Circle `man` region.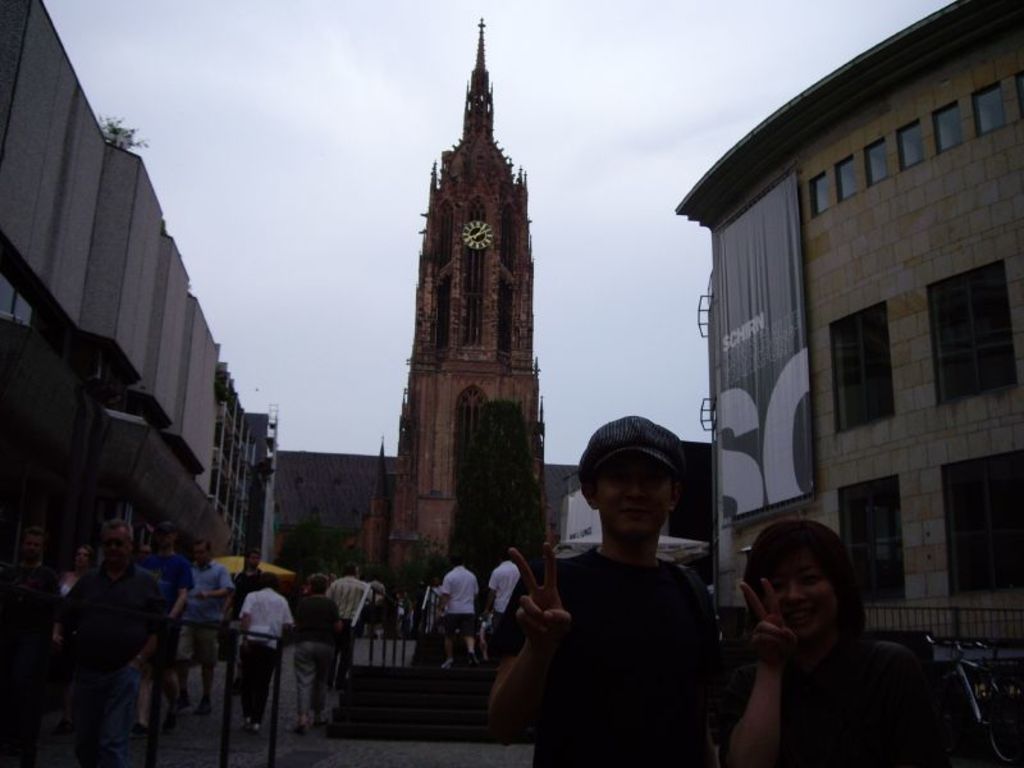
Region: locate(59, 515, 173, 746).
